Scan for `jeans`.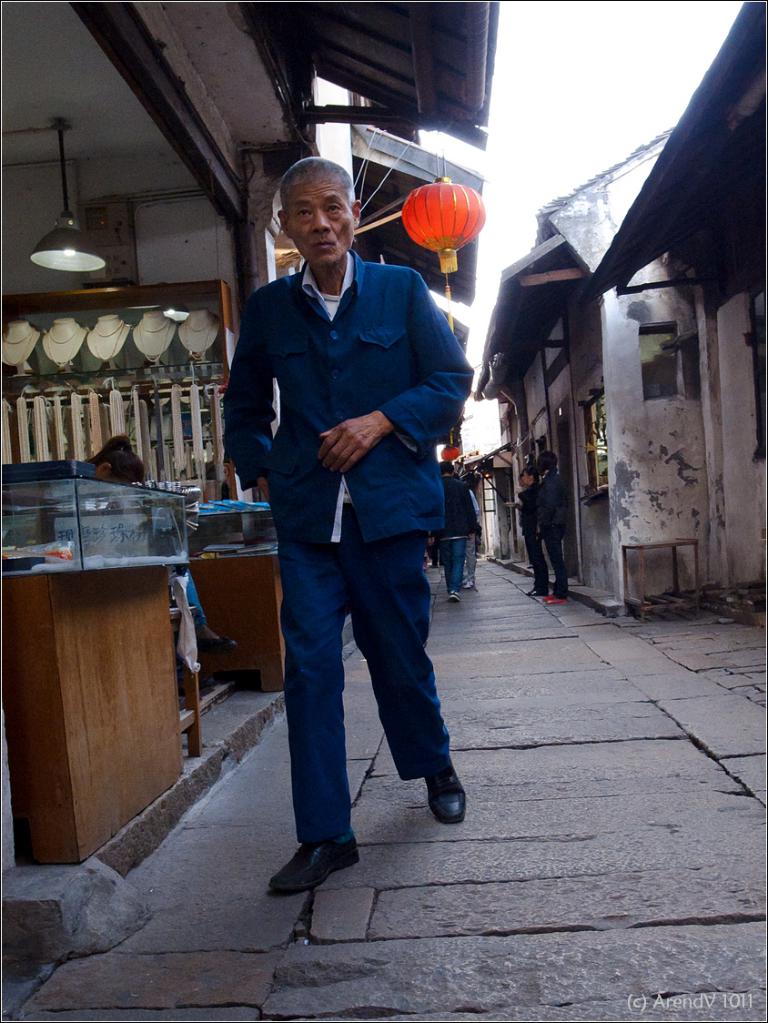
Scan result: pyautogui.locateOnScreen(170, 566, 210, 633).
